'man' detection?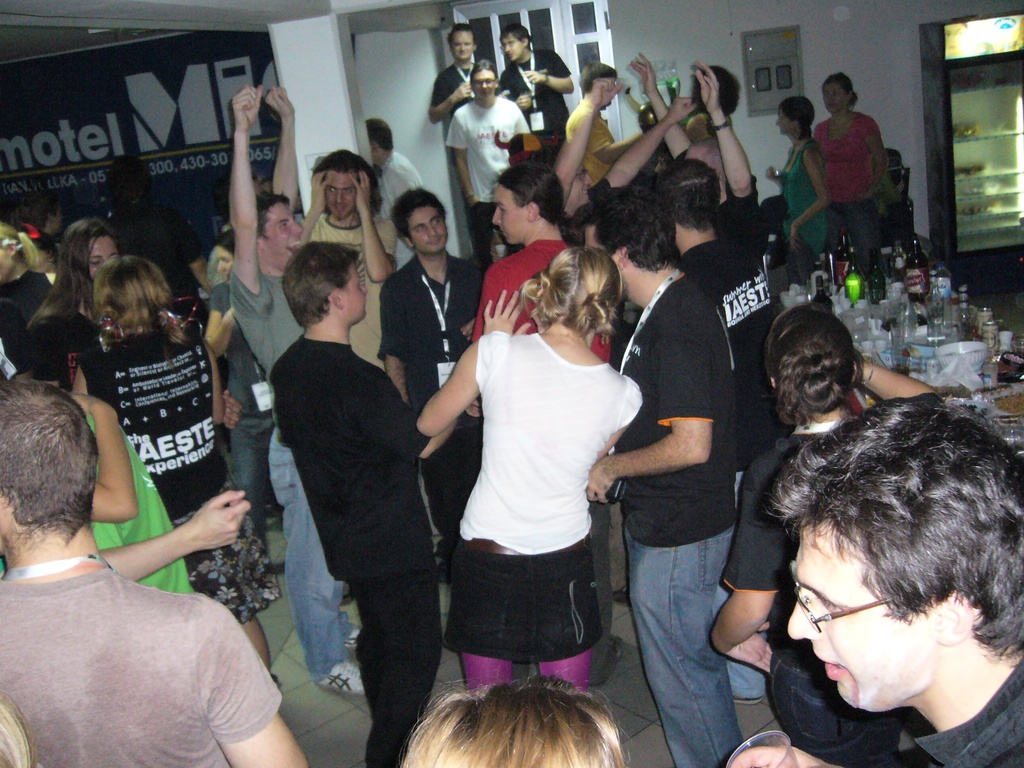
[left=625, top=57, right=767, bottom=273]
